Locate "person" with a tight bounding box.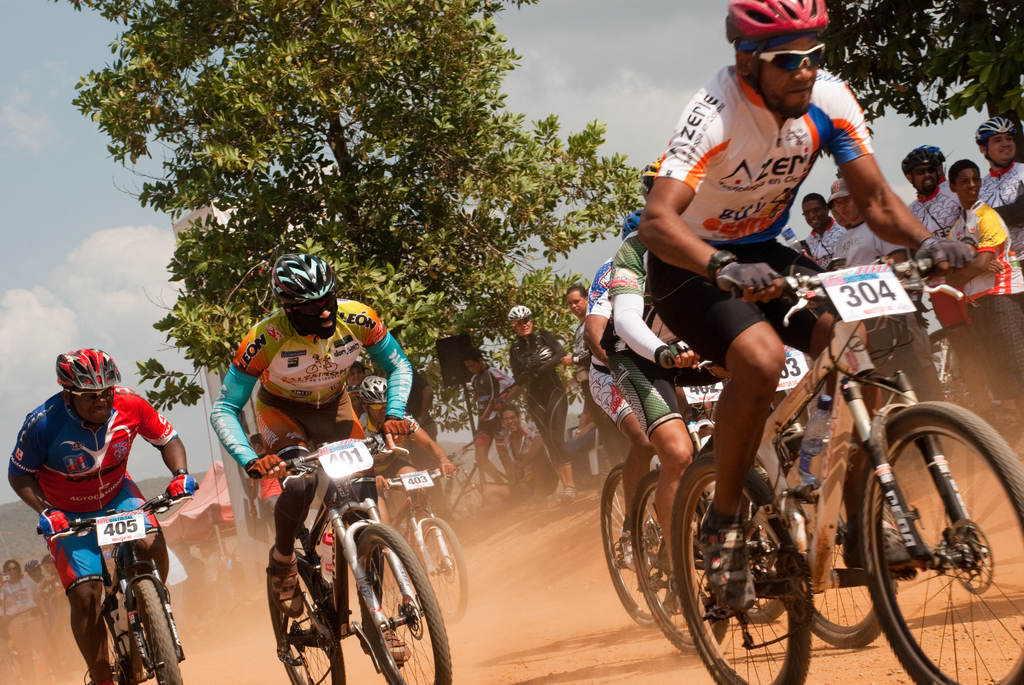
x1=836 y1=178 x2=938 y2=409.
